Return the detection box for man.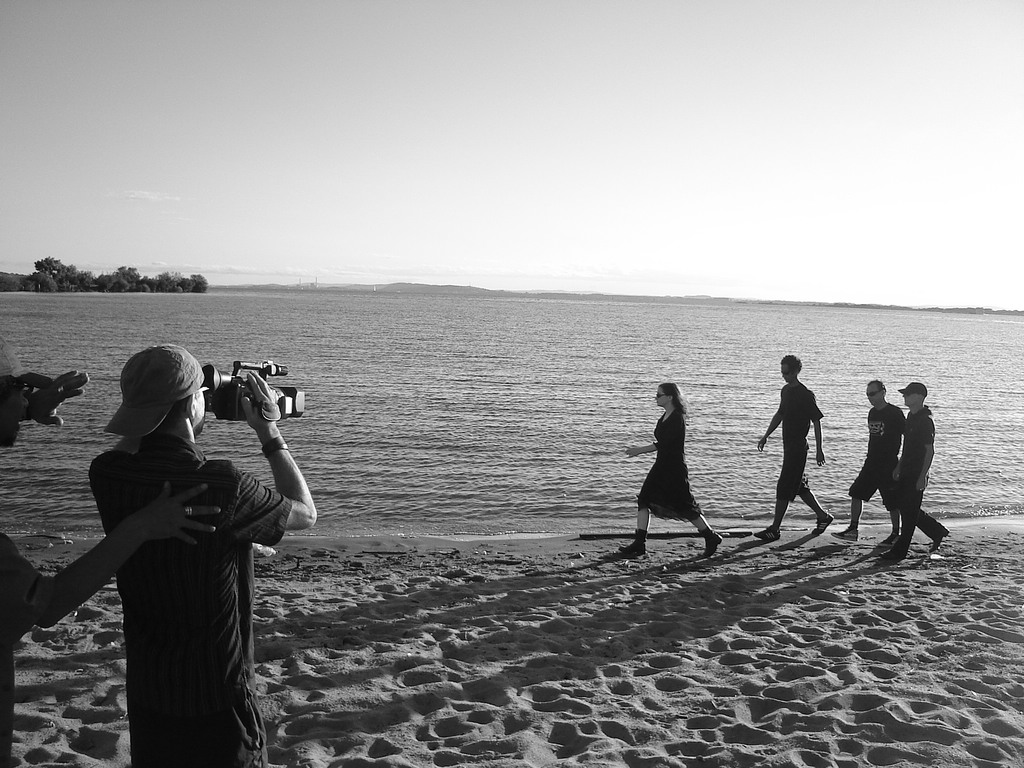
box=[829, 376, 904, 543].
